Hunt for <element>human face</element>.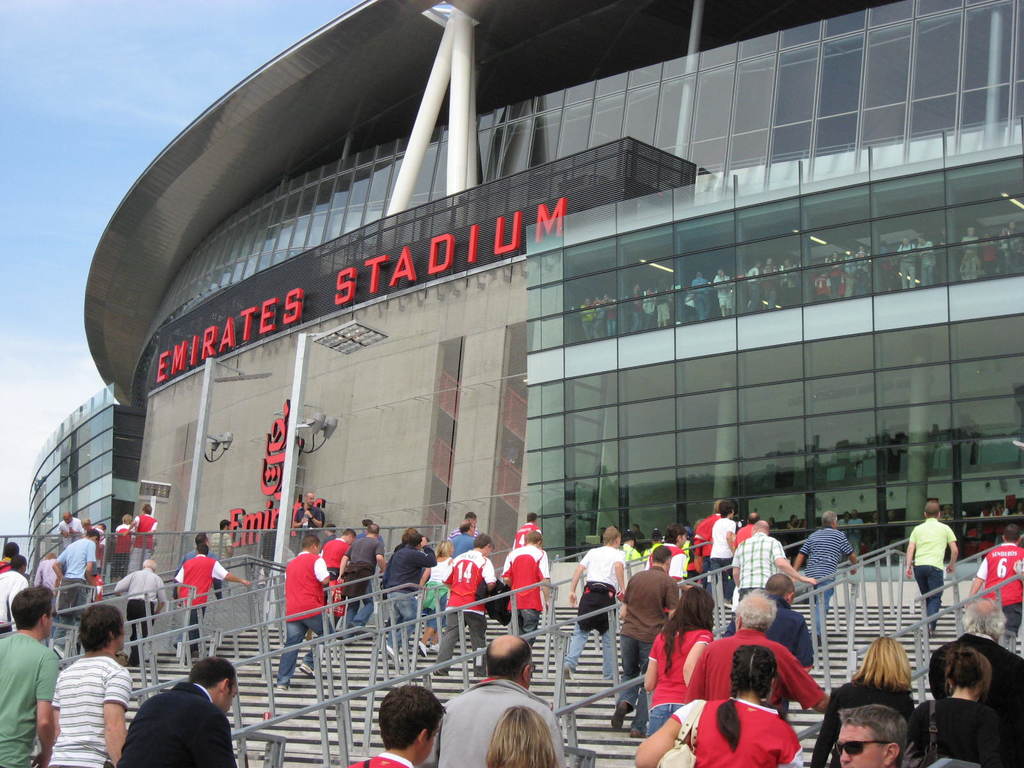
Hunted down at BBox(836, 726, 881, 767).
